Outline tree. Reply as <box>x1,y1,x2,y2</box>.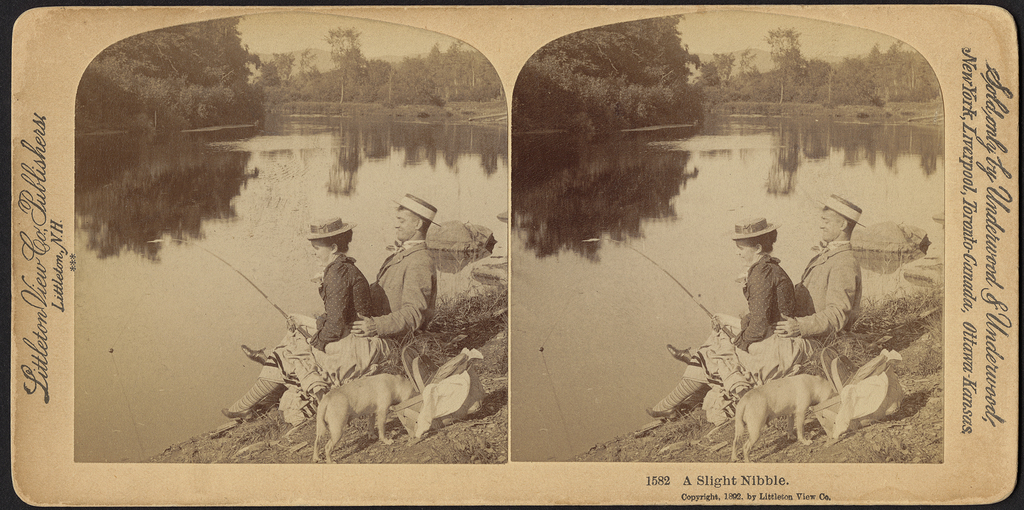
<box>58,12,300,127</box>.
